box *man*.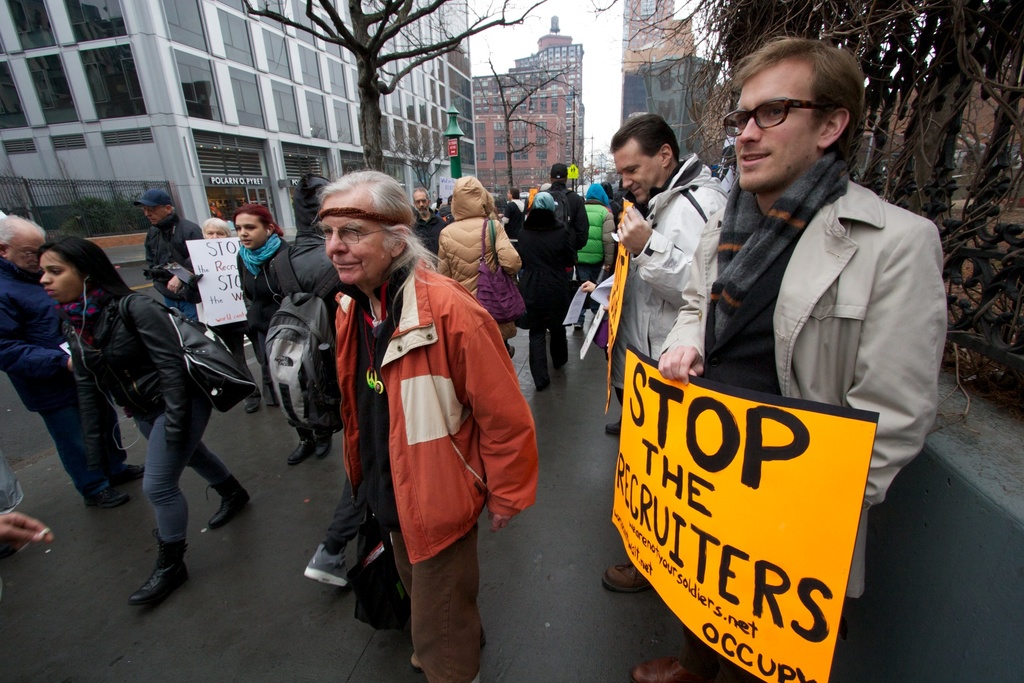
Rect(536, 162, 591, 287).
